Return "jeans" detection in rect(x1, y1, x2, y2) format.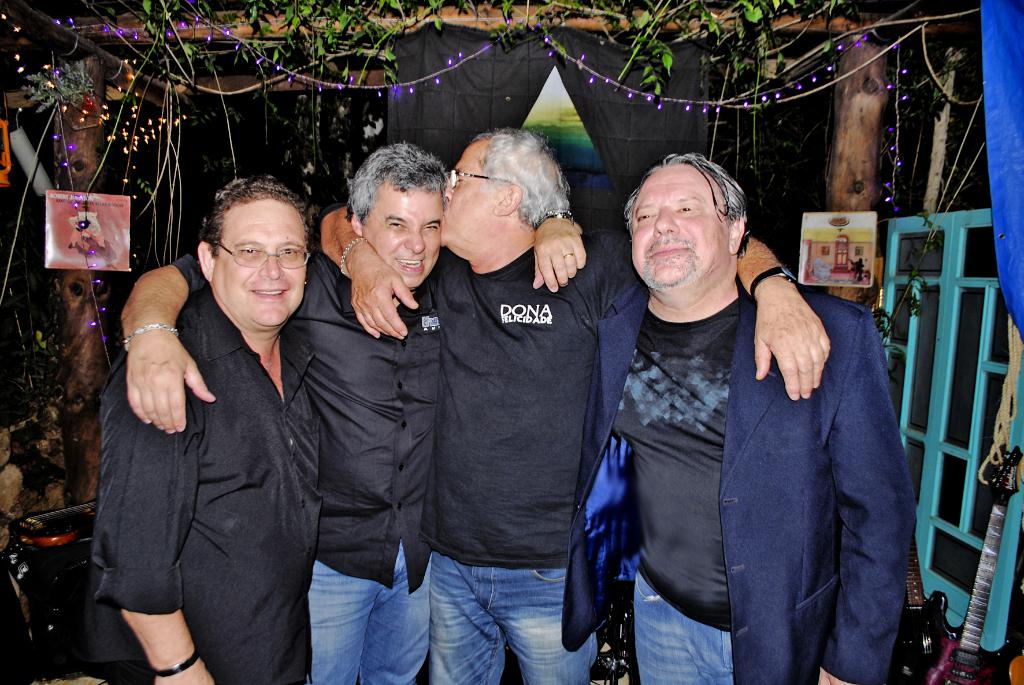
rect(634, 568, 731, 684).
